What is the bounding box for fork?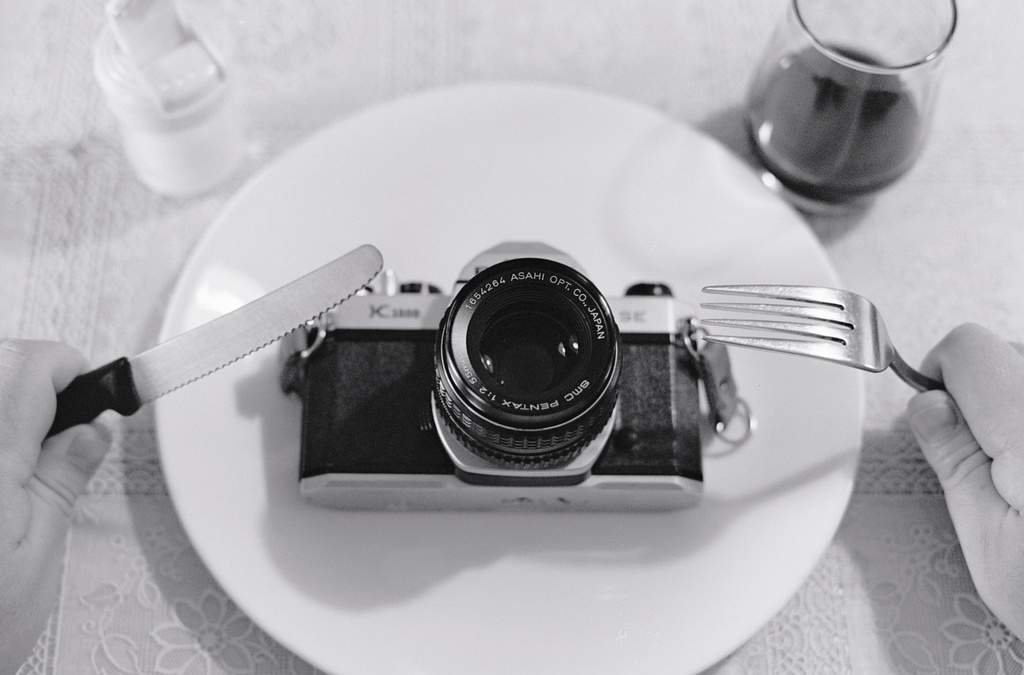
box(698, 283, 944, 397).
